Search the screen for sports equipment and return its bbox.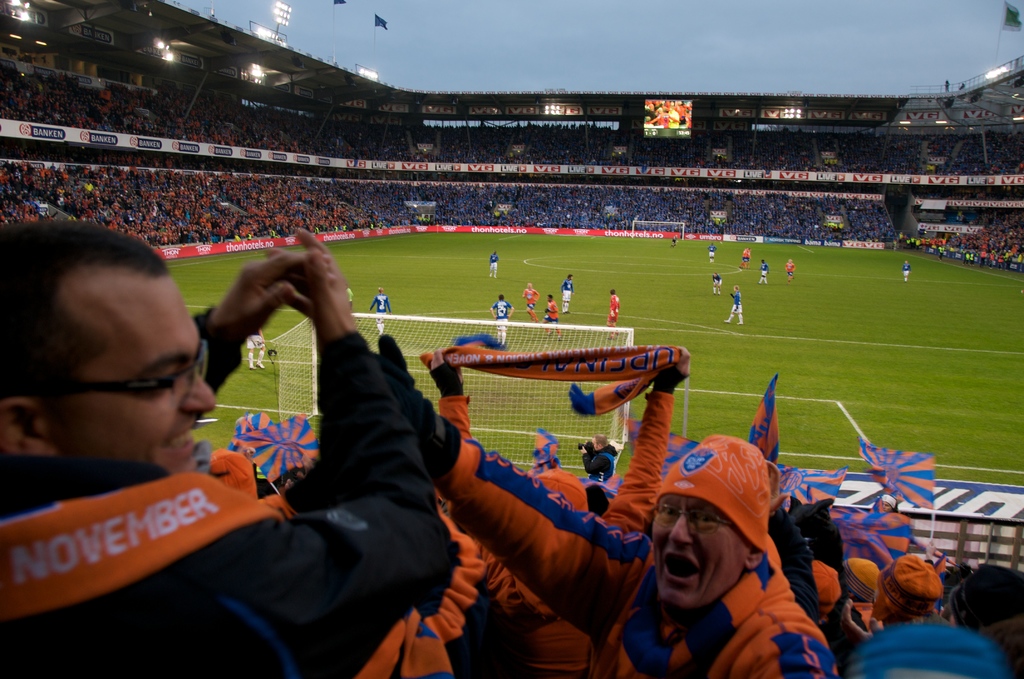
Found: box=[273, 309, 635, 496].
